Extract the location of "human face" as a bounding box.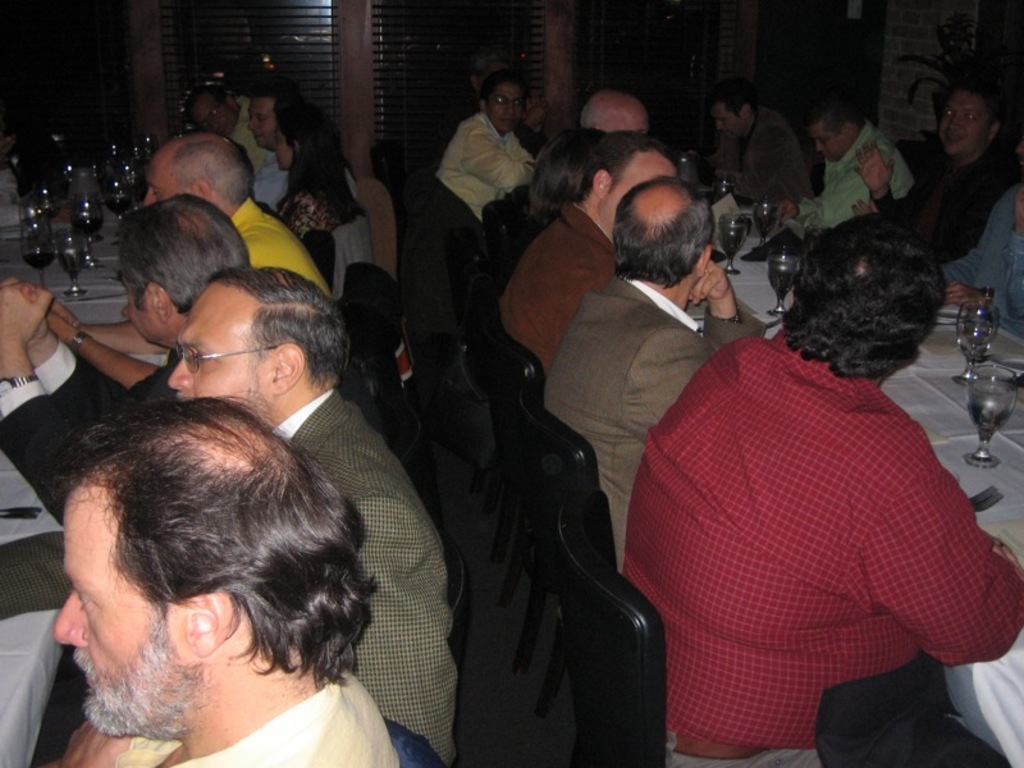
[938, 93, 989, 155].
